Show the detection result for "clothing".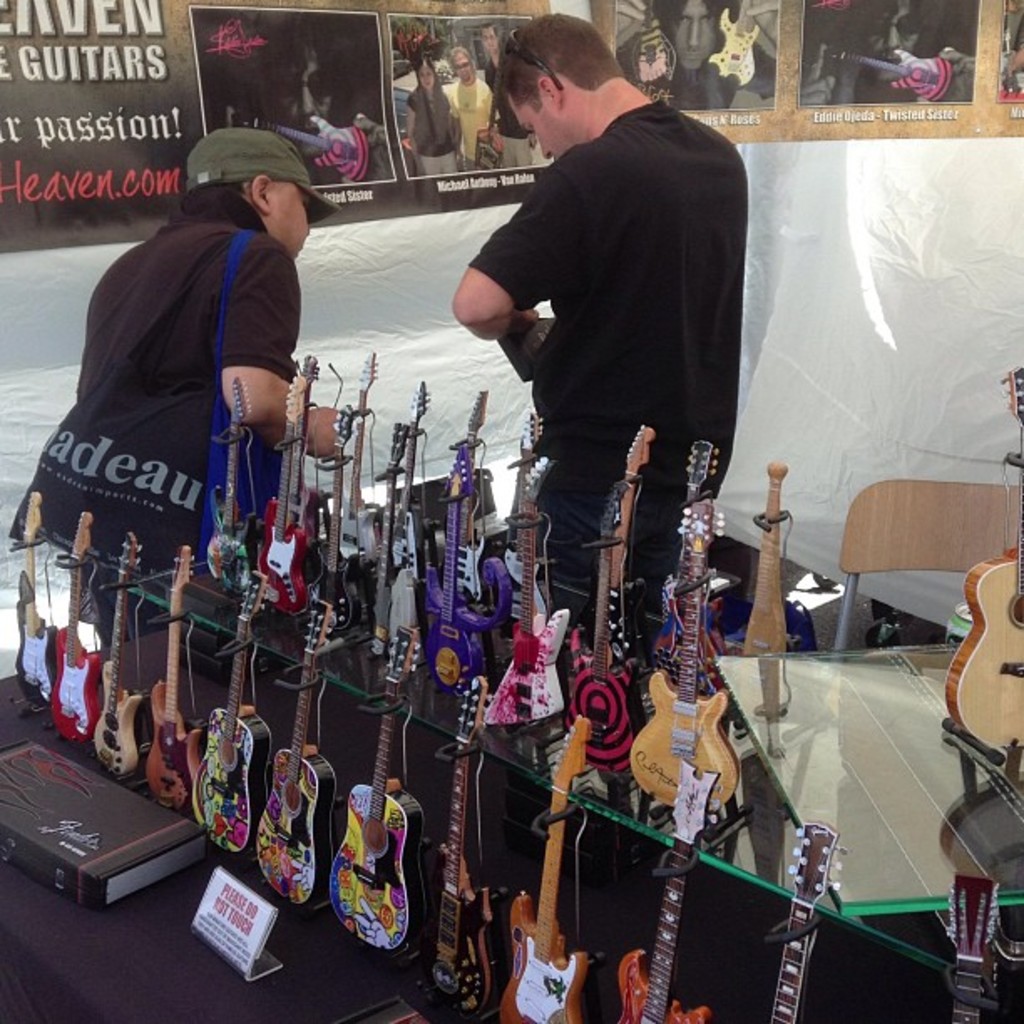
crop(462, 13, 763, 658).
